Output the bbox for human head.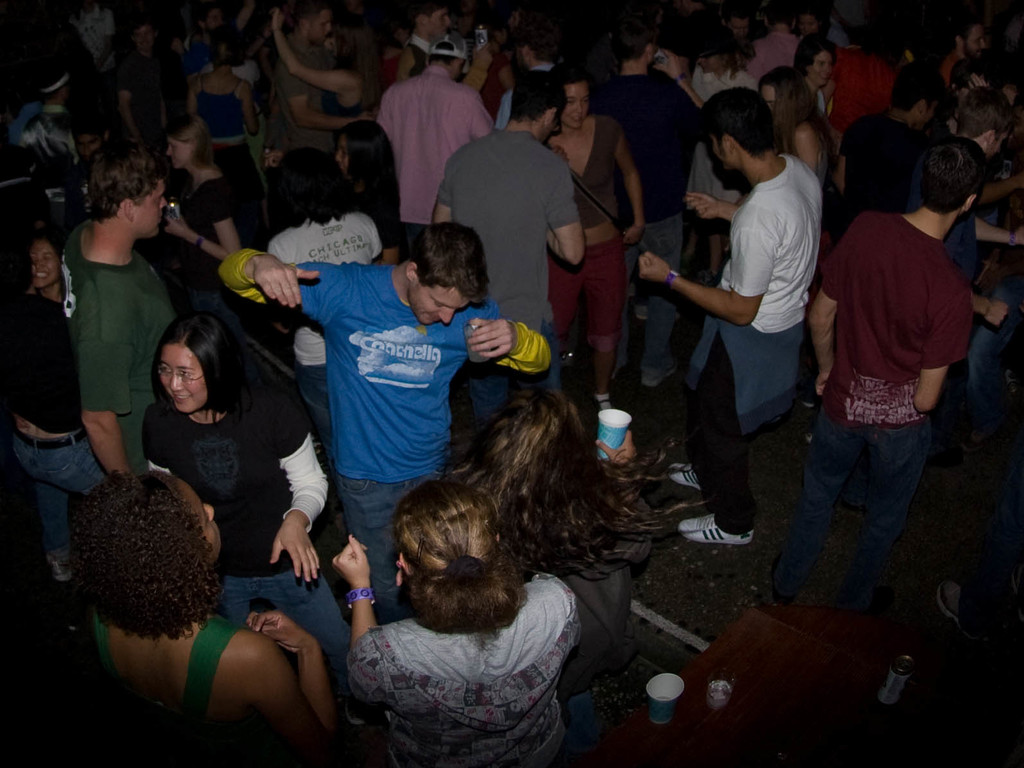
[915, 139, 989, 226].
